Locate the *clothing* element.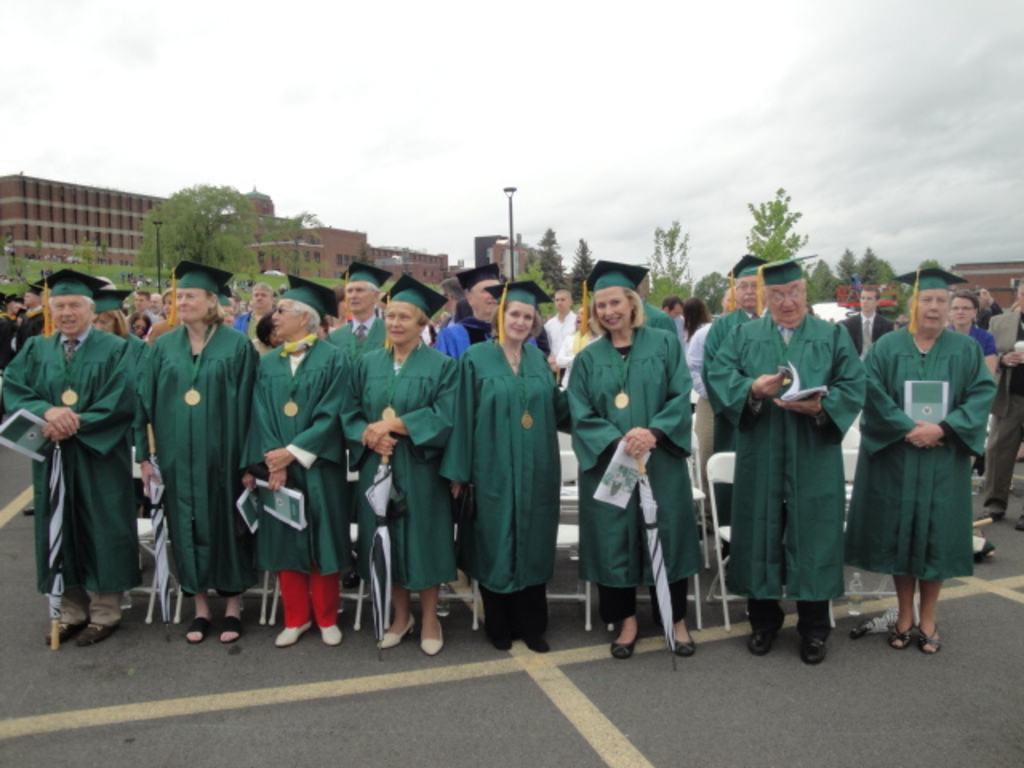
Element bbox: (704, 314, 872, 635).
